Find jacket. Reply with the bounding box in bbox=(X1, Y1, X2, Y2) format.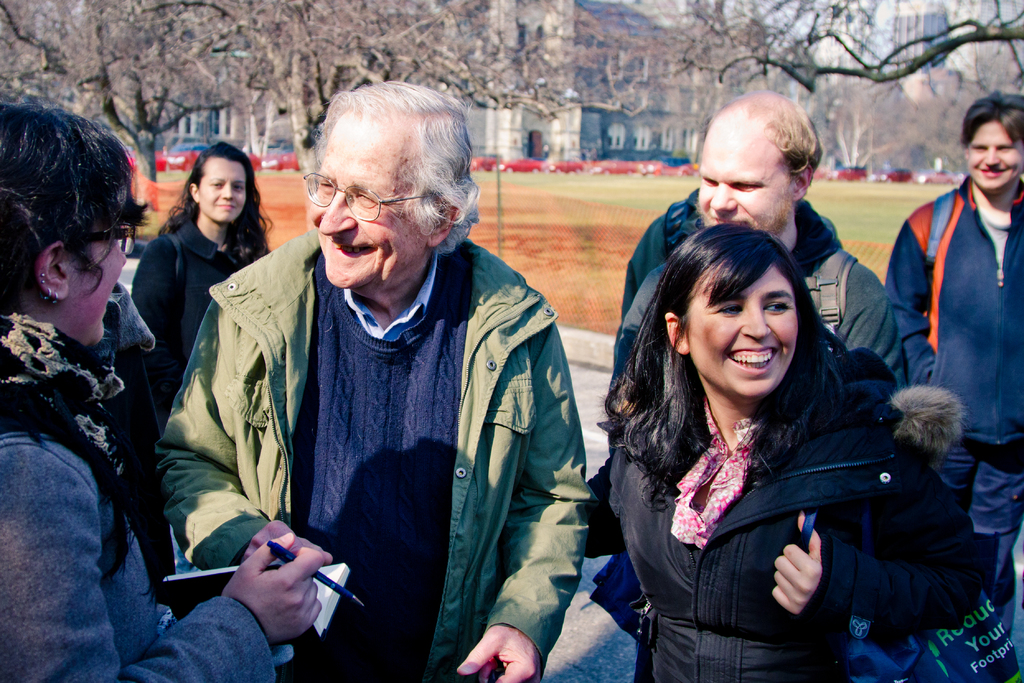
bbox=(150, 225, 594, 682).
